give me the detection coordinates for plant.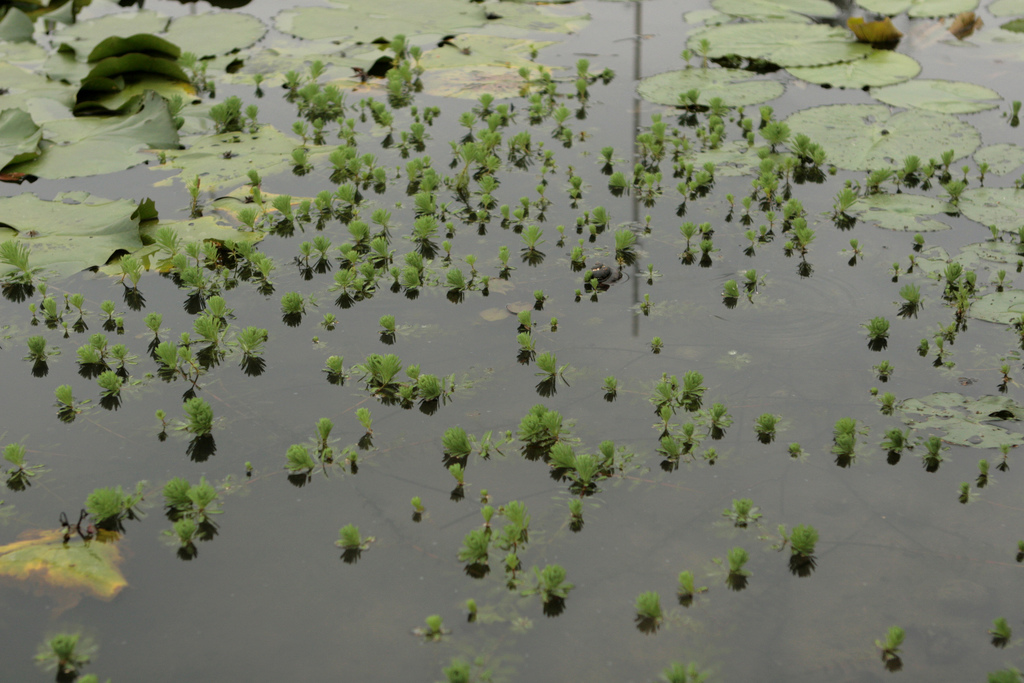
bbox=[408, 358, 456, 403].
